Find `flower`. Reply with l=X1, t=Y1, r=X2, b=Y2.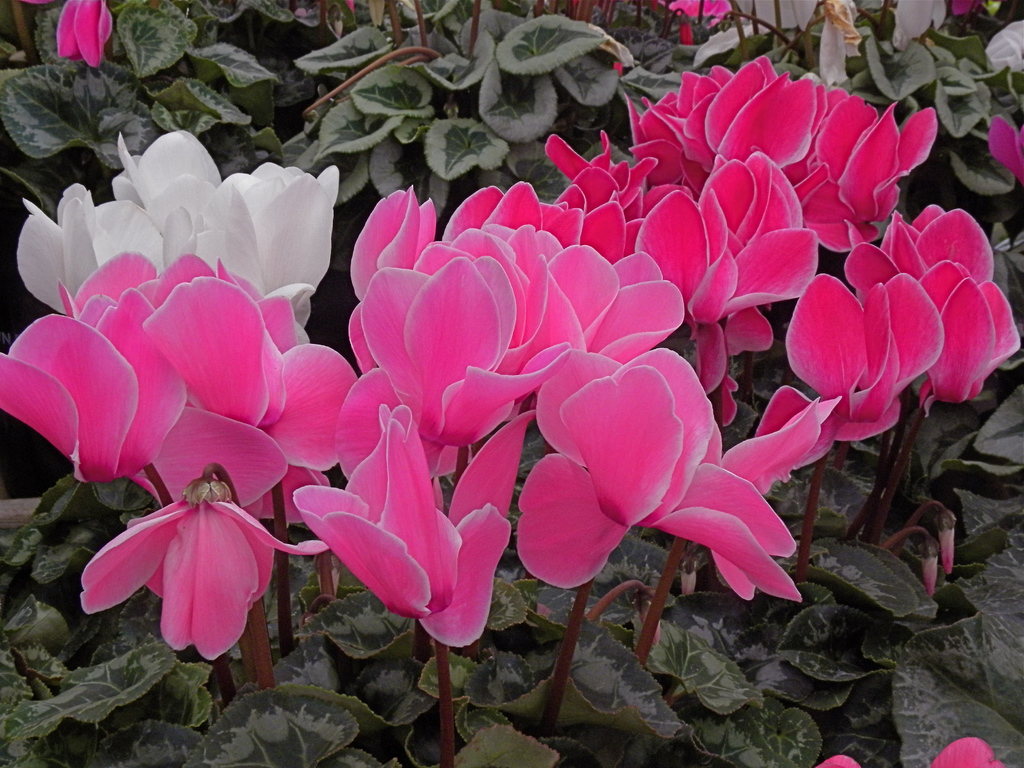
l=544, t=134, r=817, b=355.
